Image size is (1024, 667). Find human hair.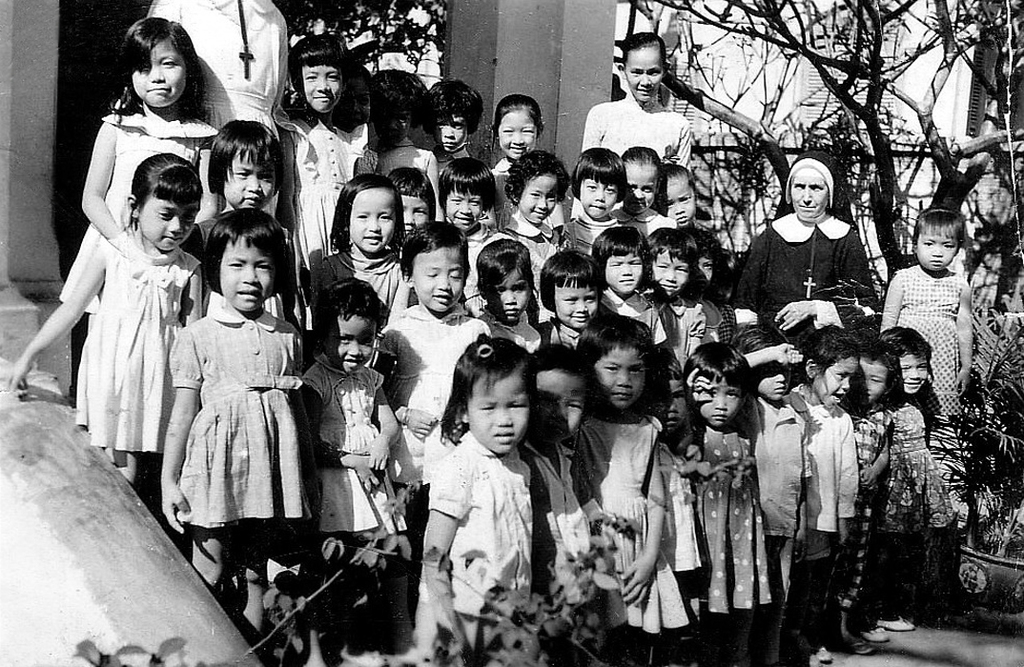
311/272/388/356.
